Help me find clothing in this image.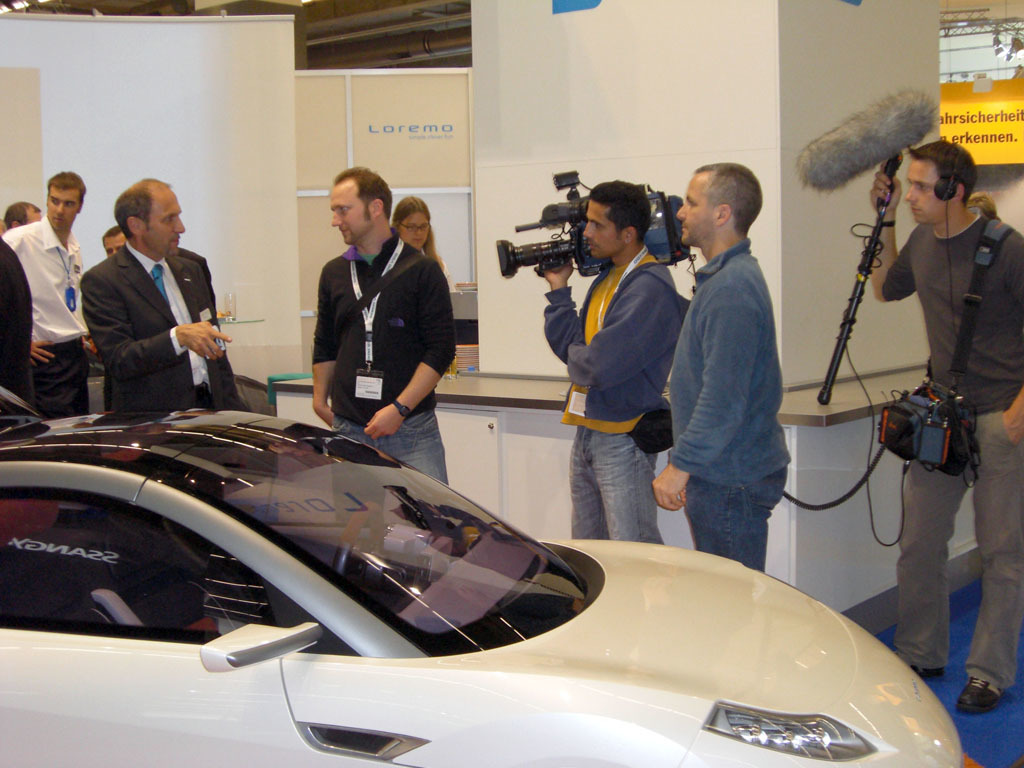
Found it: [x1=0, y1=201, x2=95, y2=419].
